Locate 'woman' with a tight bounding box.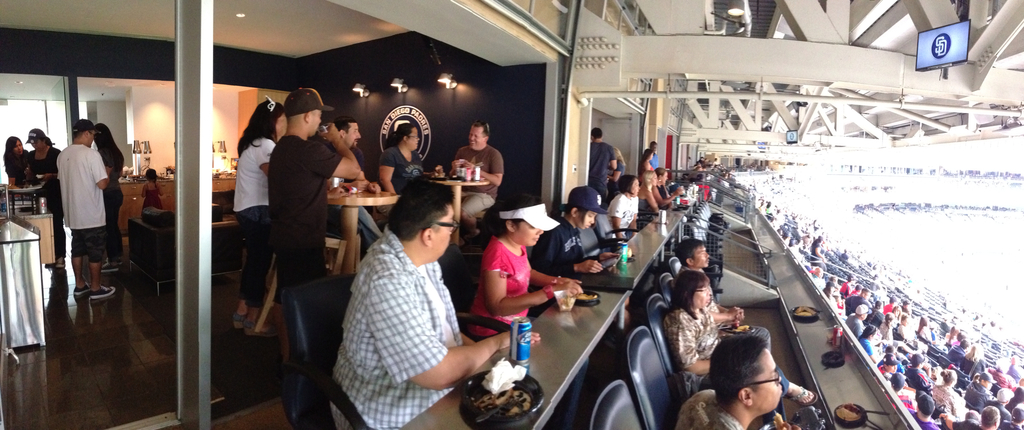
<box>865,300,884,329</box>.
